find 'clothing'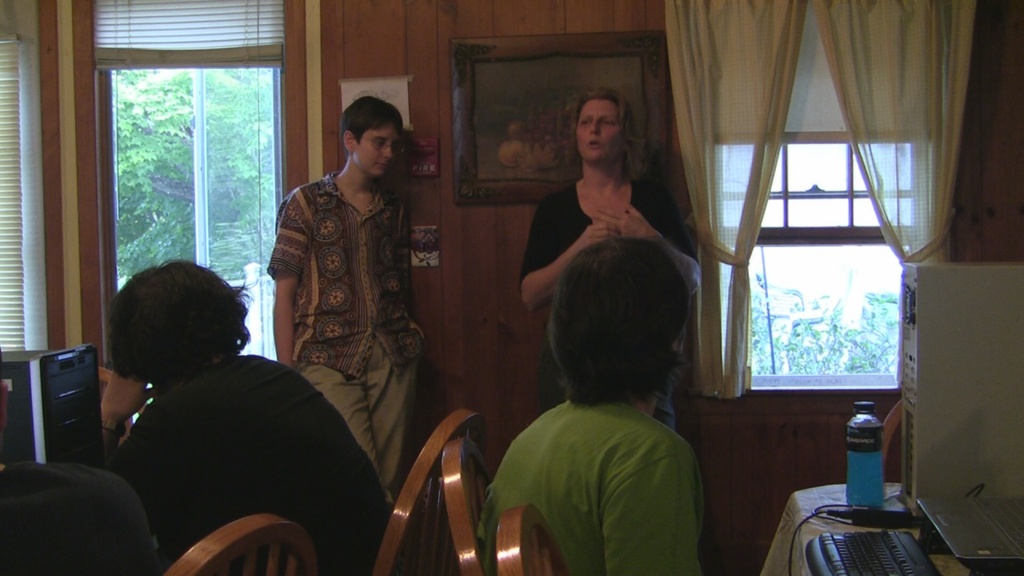
region(72, 301, 378, 574)
